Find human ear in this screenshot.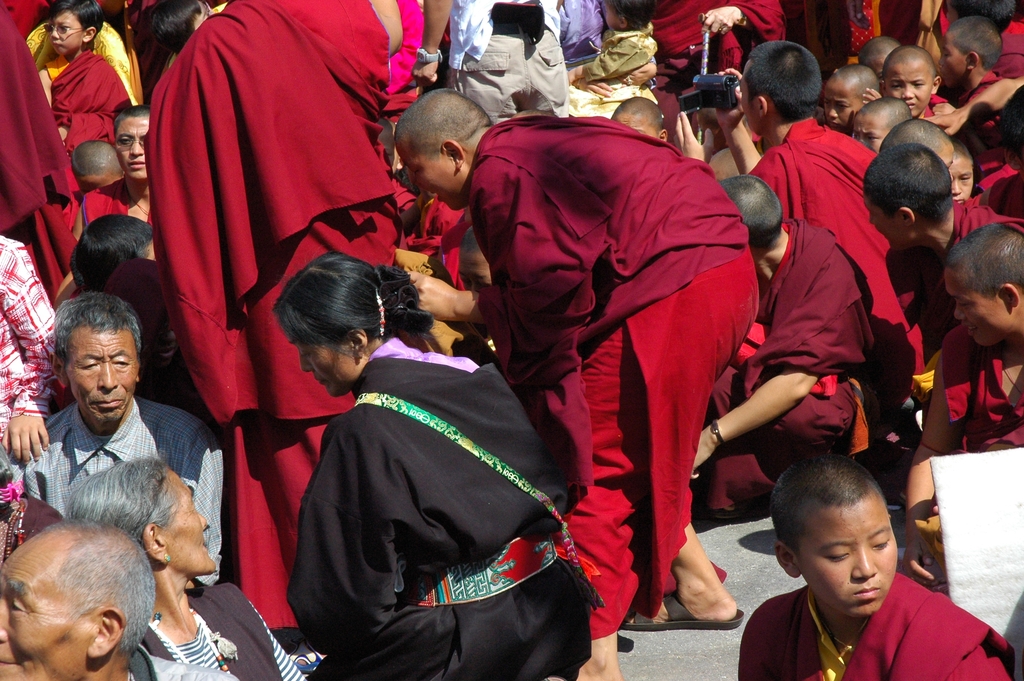
The bounding box for human ear is region(932, 76, 939, 92).
